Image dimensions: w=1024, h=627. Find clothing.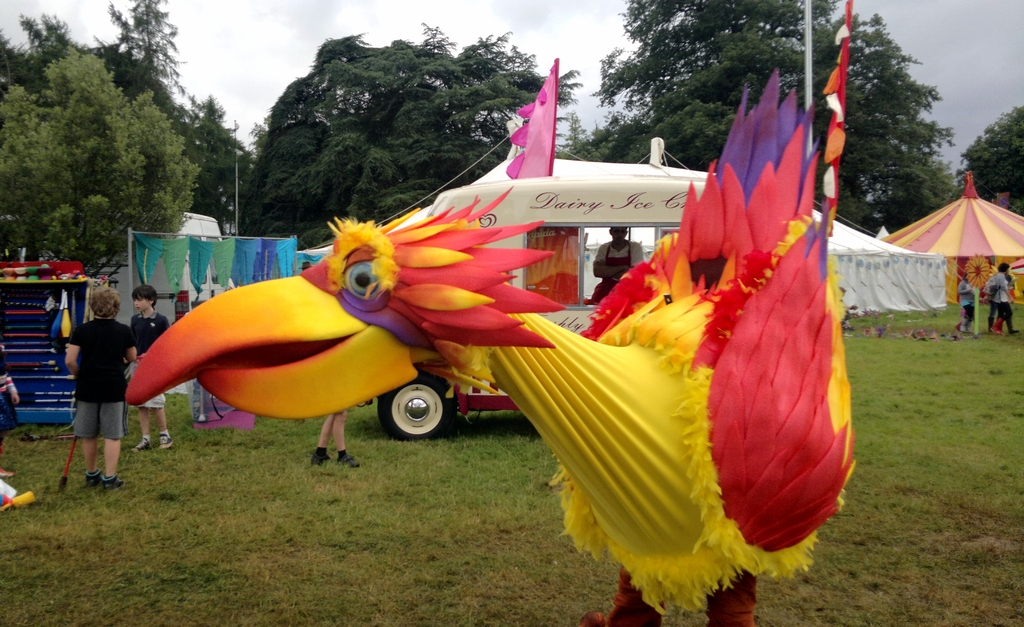
bbox(68, 400, 132, 445).
